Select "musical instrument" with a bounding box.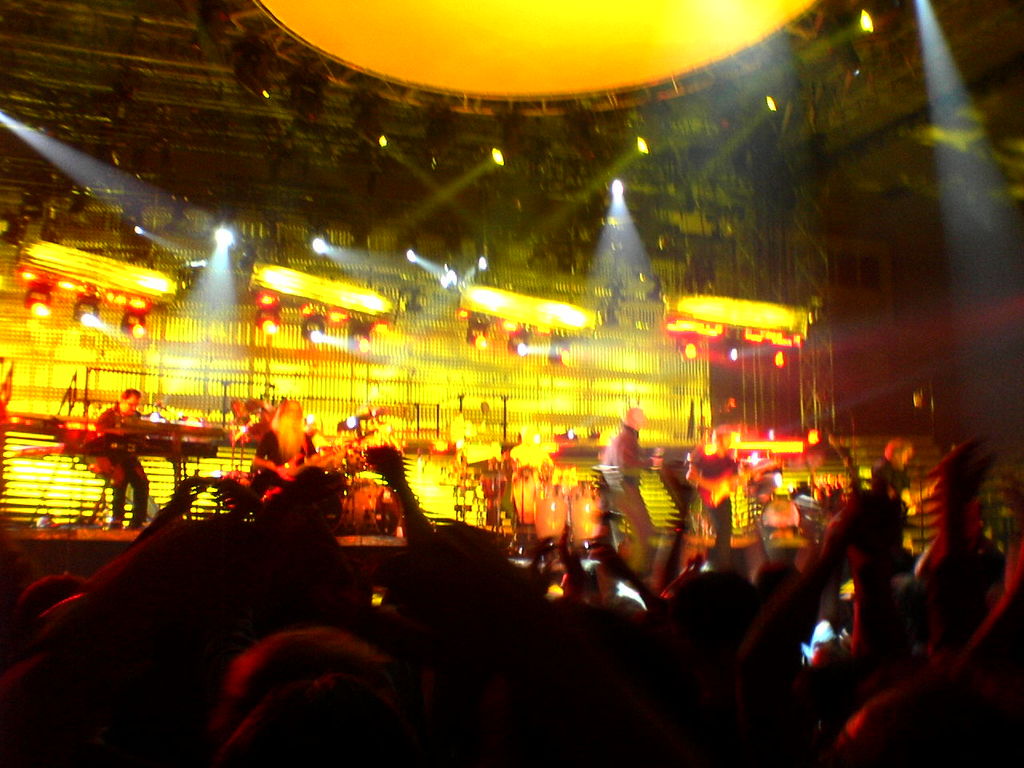
bbox=(263, 428, 358, 488).
